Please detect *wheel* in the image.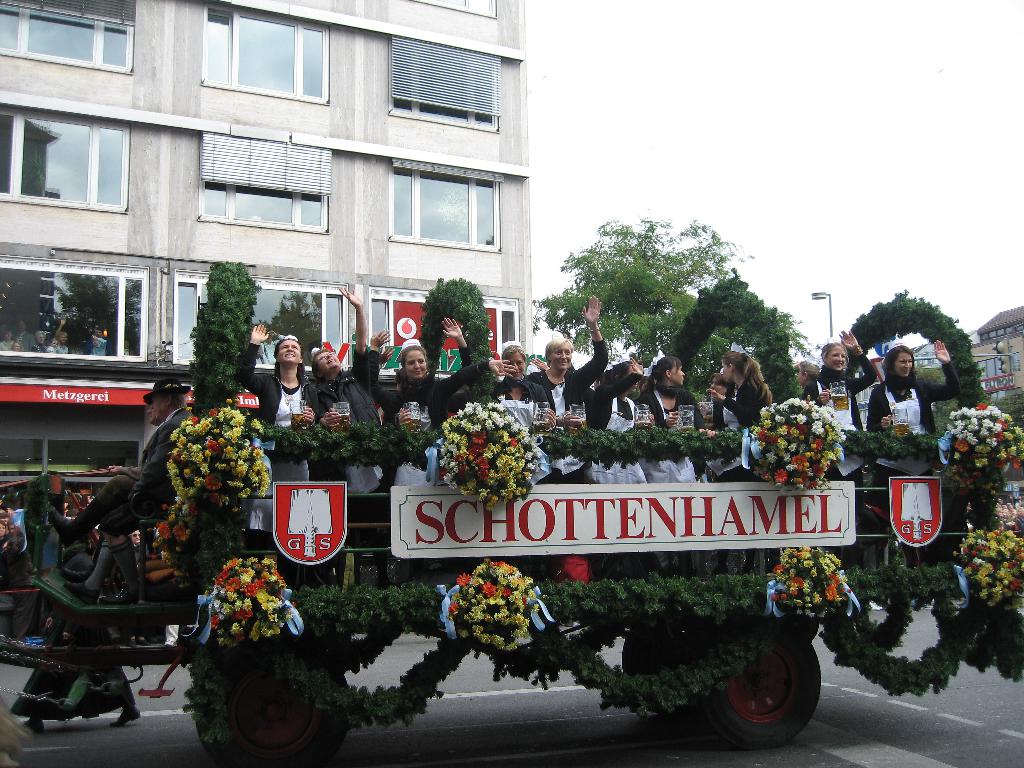
198,643,351,767.
